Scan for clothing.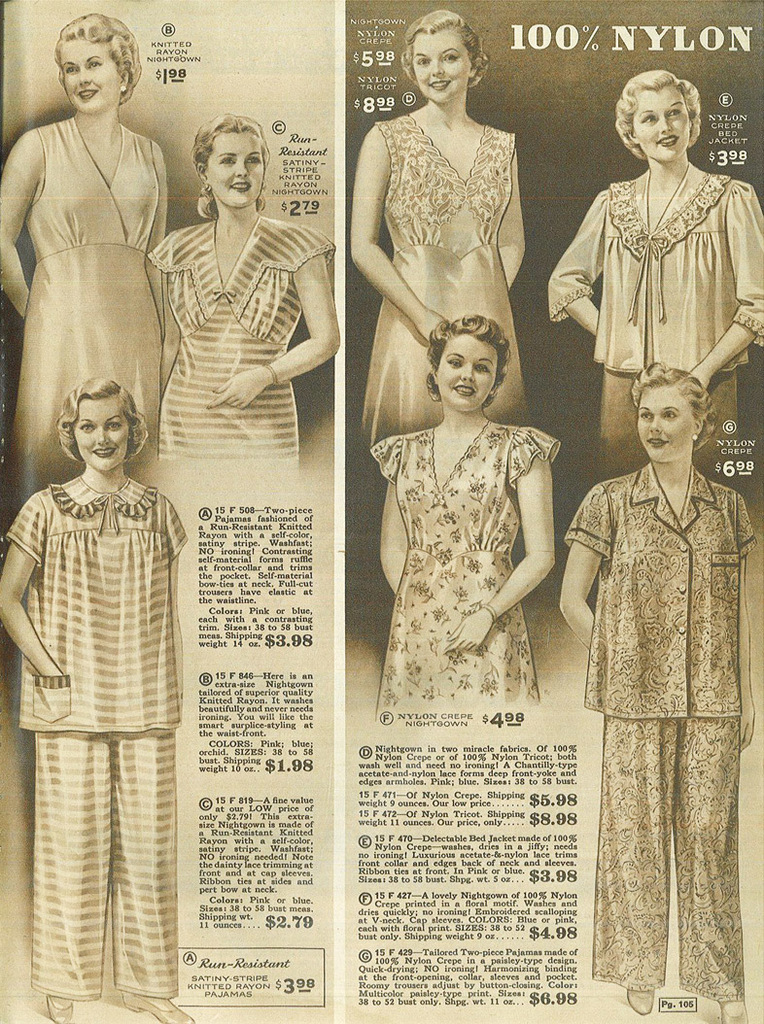
Scan result: BBox(357, 113, 519, 448).
